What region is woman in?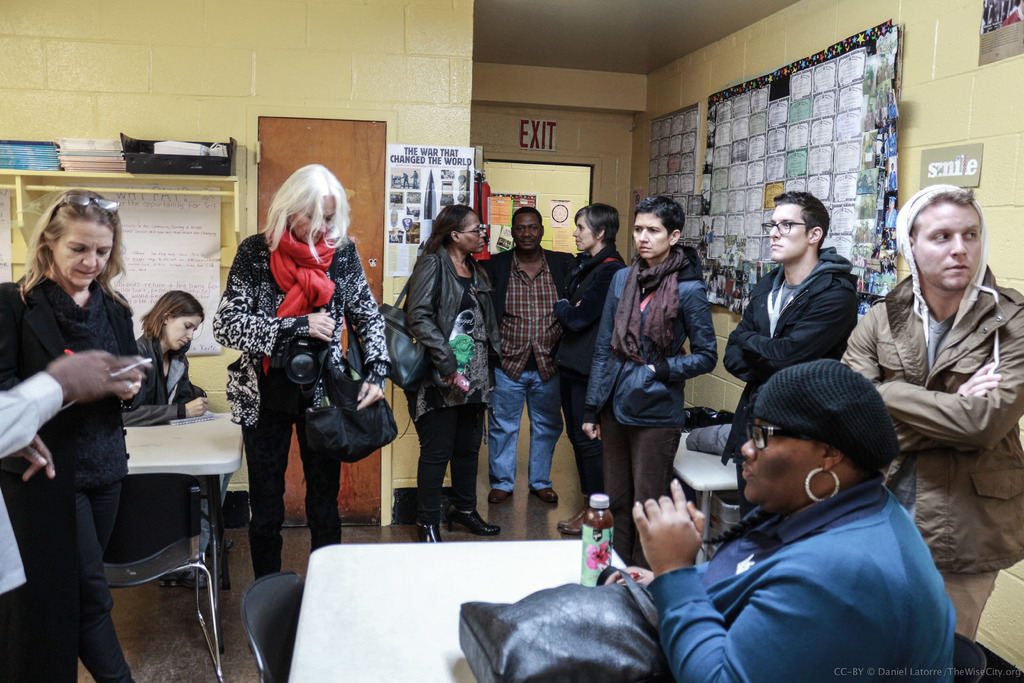
0 185 152 682.
